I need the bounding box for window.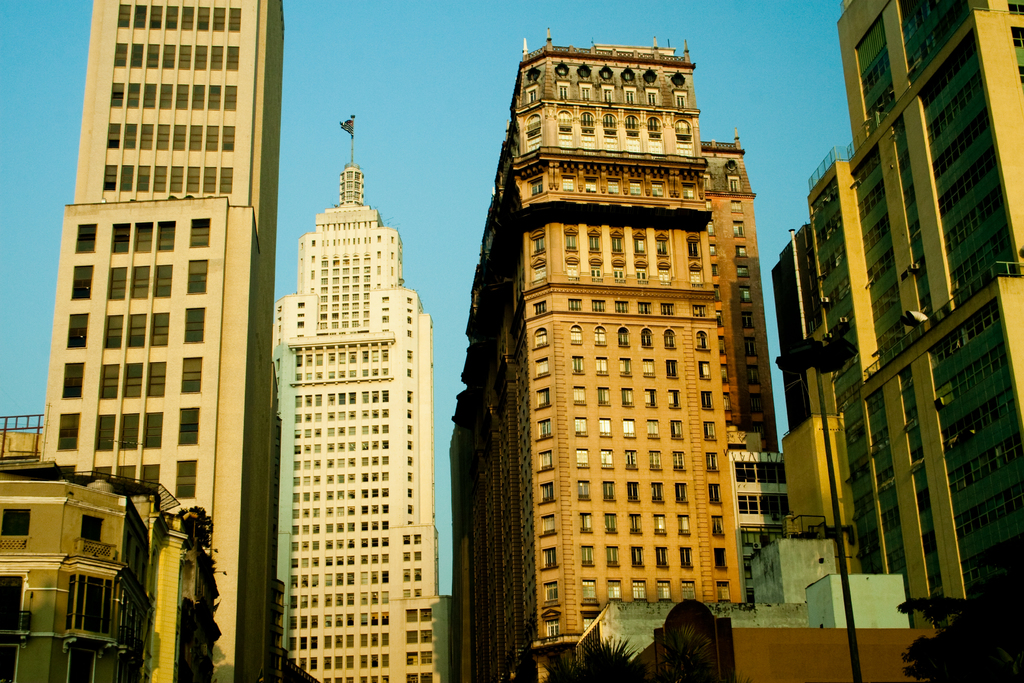
Here it is: region(405, 607, 420, 622).
